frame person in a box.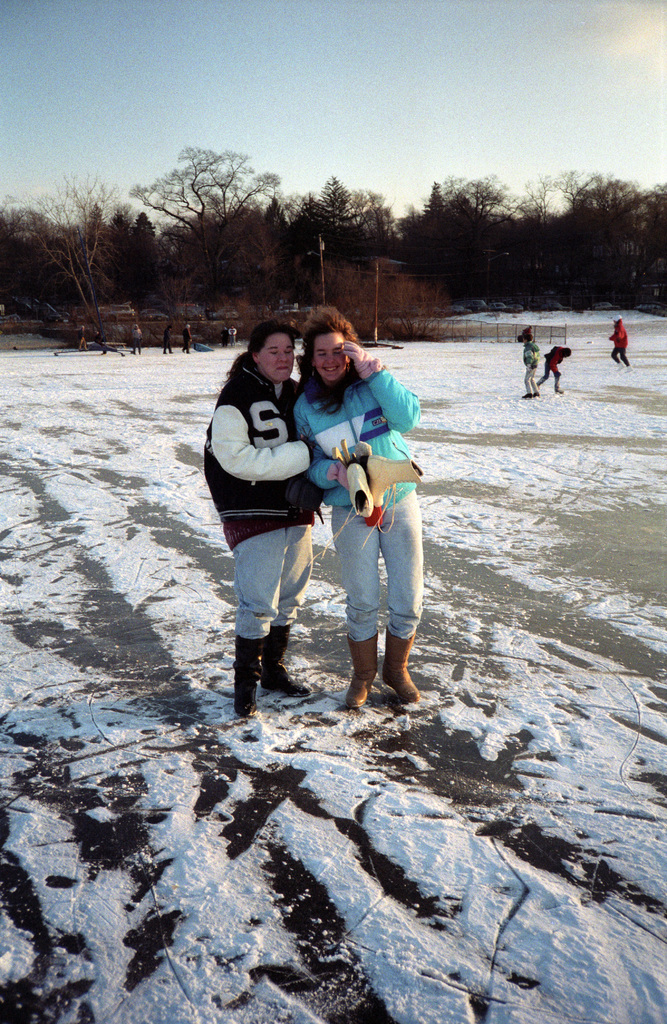
{"left": 199, "top": 321, "right": 314, "bottom": 710}.
